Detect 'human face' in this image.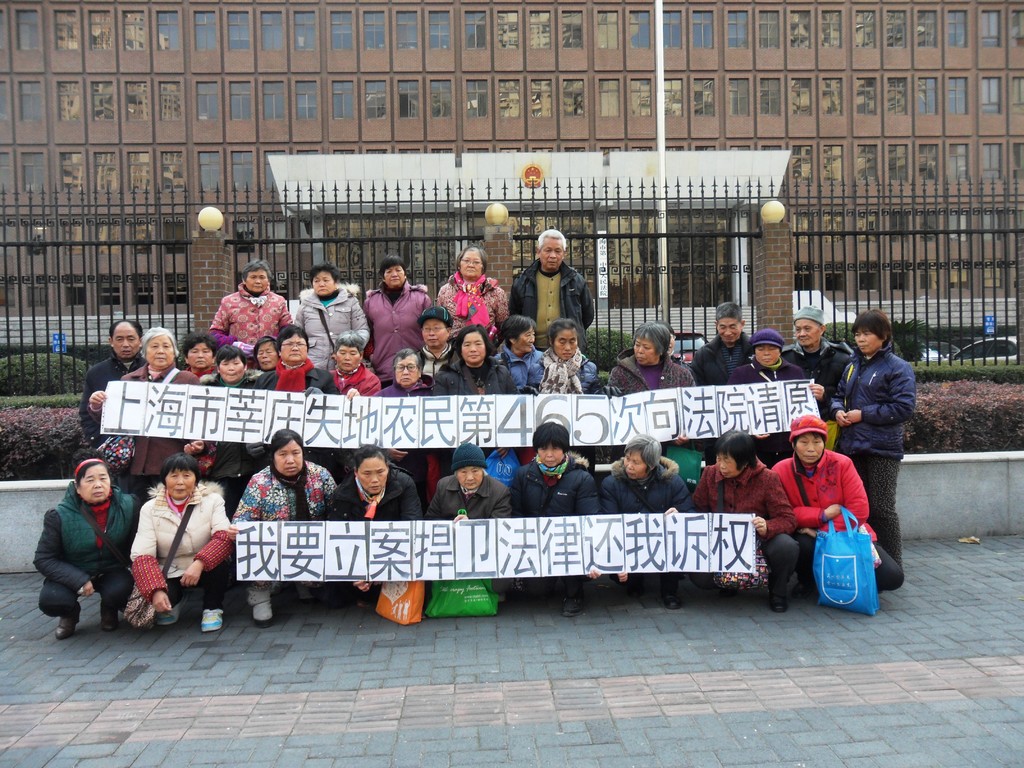
Detection: crop(283, 336, 307, 358).
